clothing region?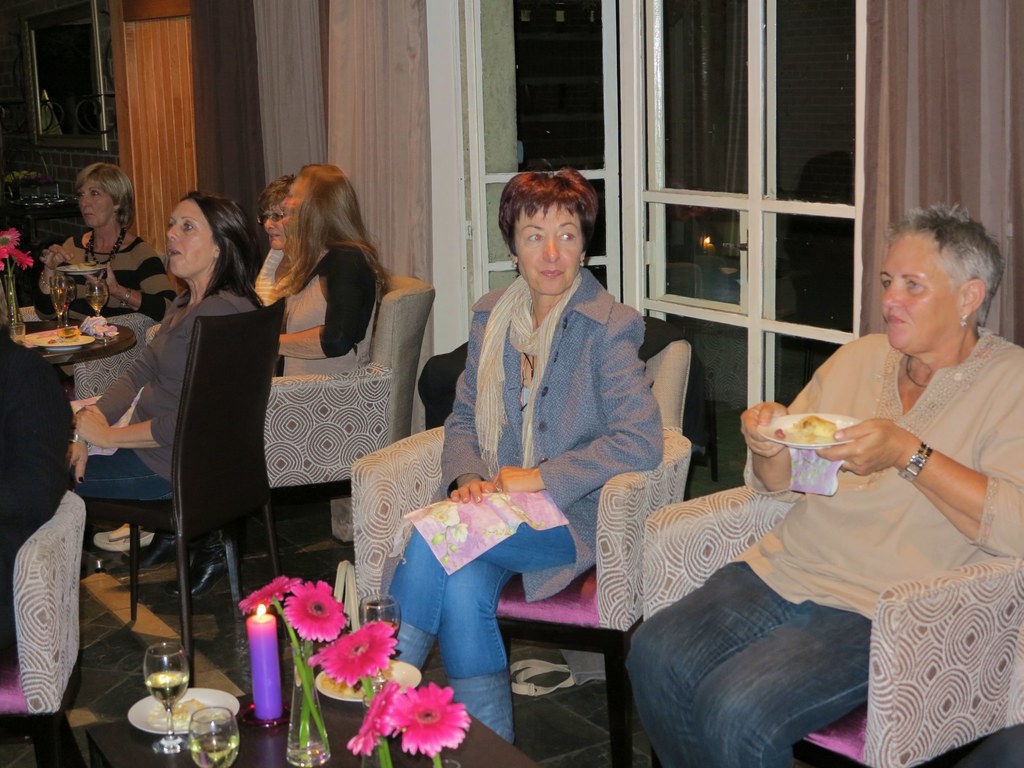
Rect(384, 271, 666, 746)
